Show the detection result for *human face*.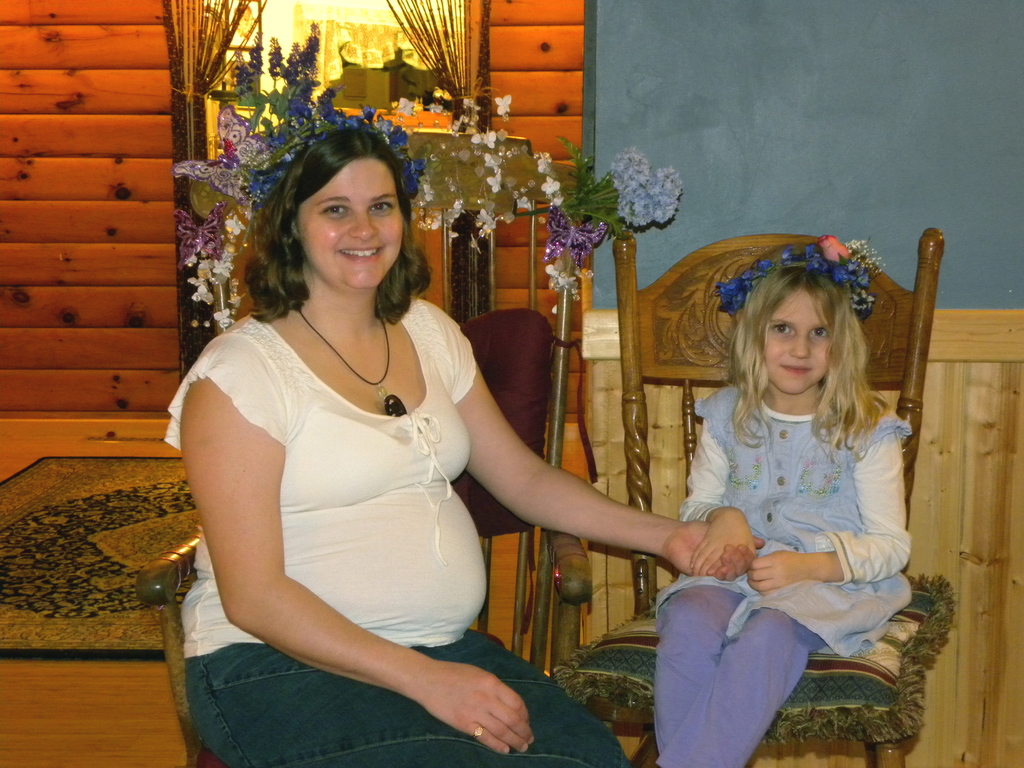
l=299, t=157, r=410, b=291.
